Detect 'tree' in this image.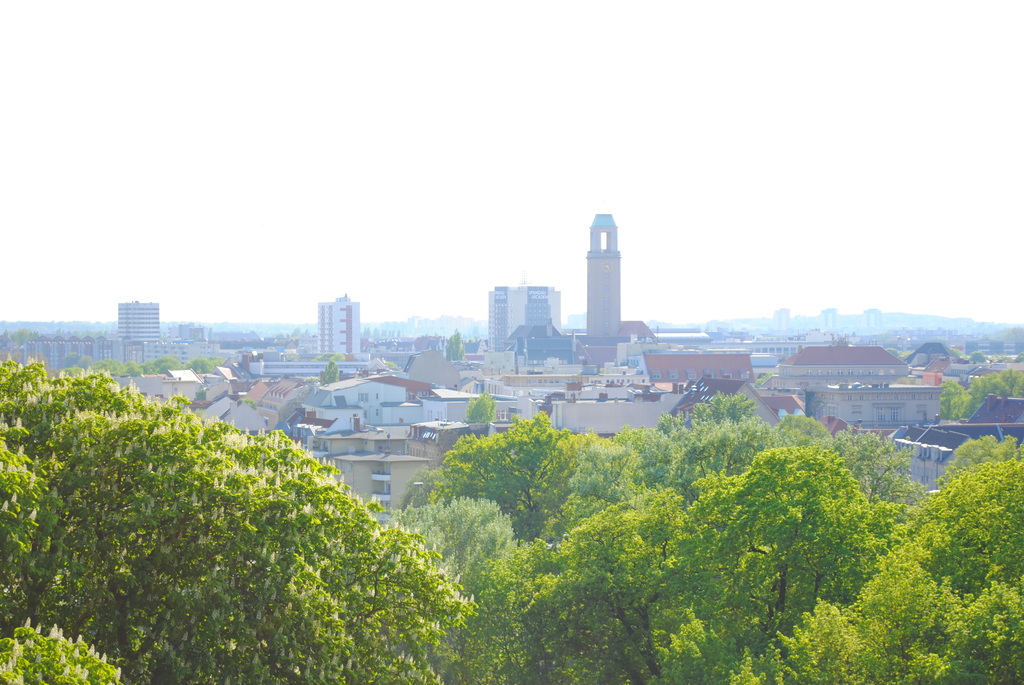
Detection: bbox=[883, 345, 902, 357].
